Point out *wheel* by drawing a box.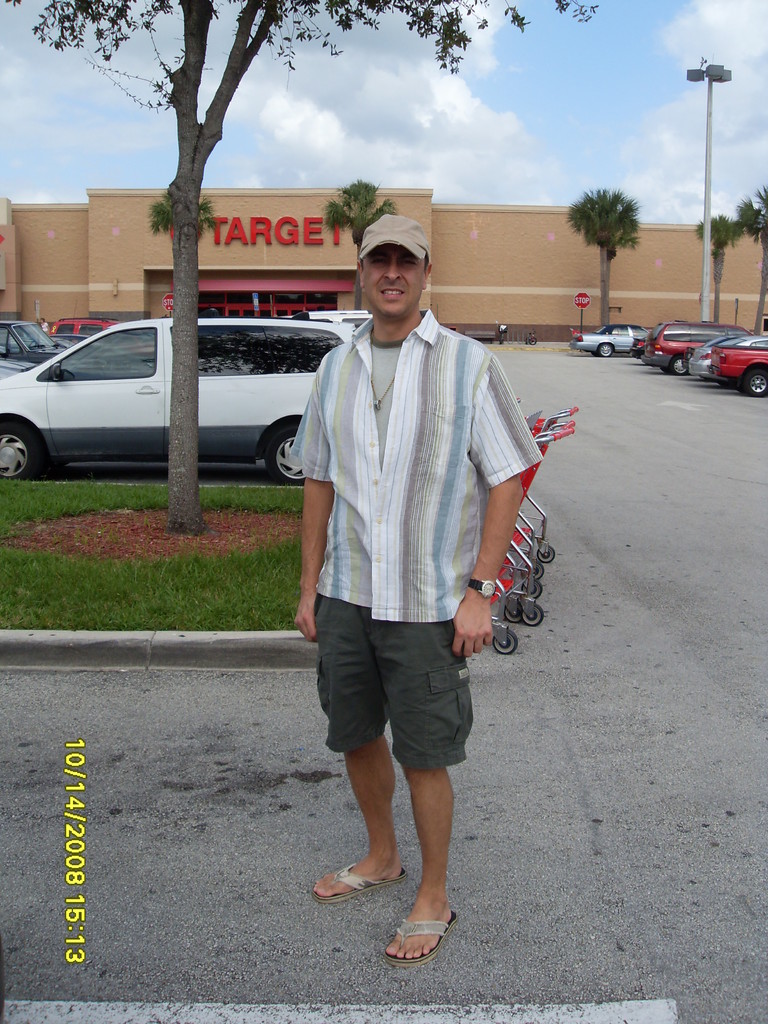
pyautogui.locateOnScreen(538, 543, 559, 566).
